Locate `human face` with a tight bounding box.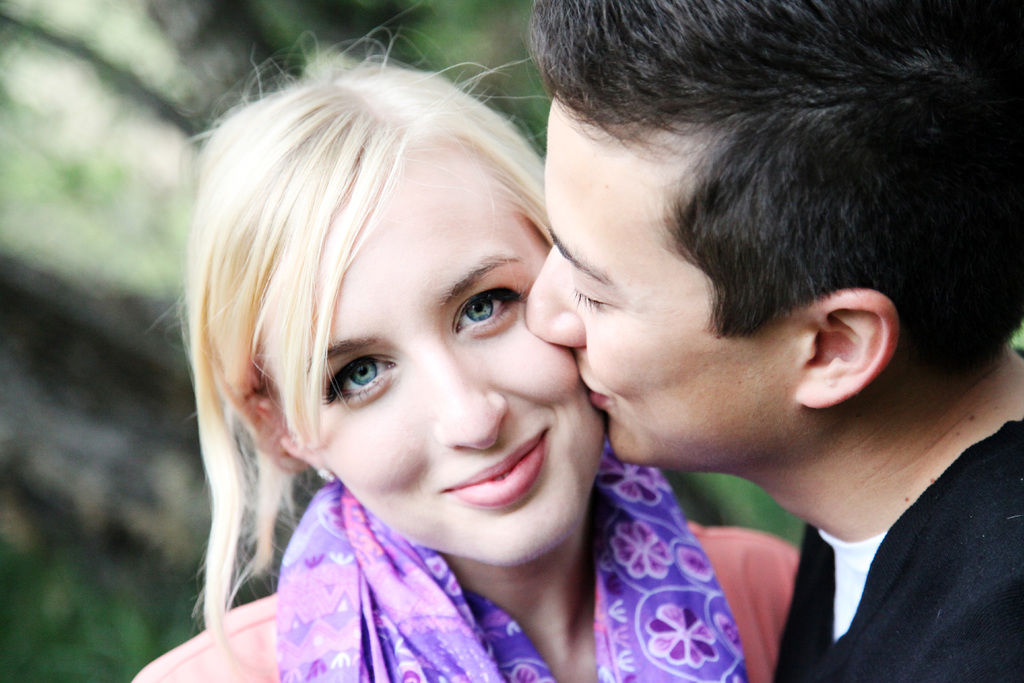
309 152 611 547.
